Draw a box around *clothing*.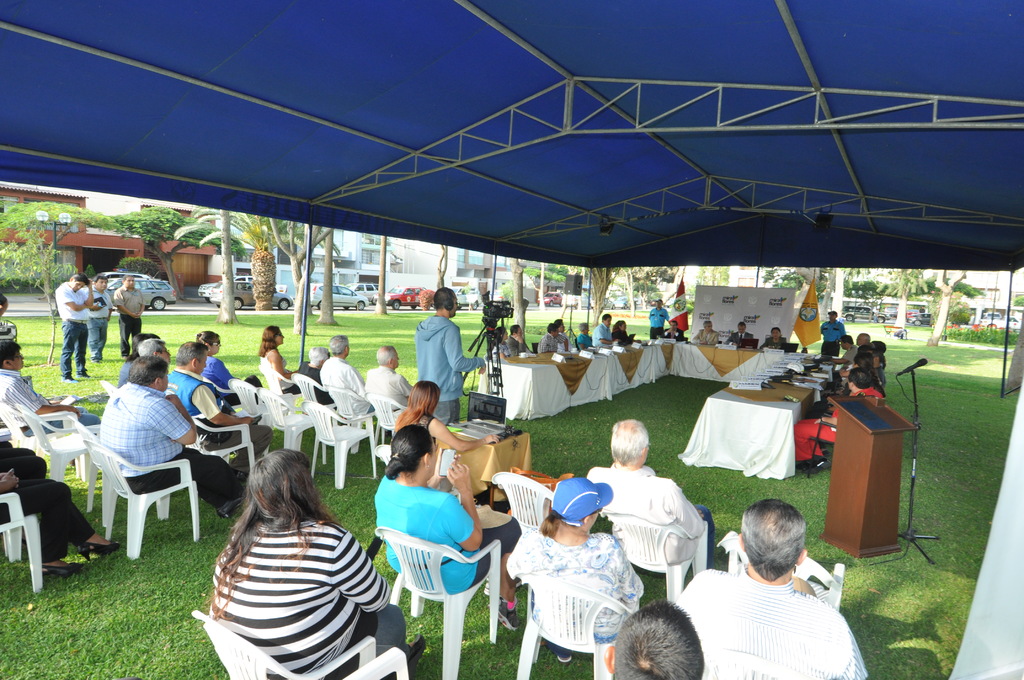
box(820, 337, 885, 409).
